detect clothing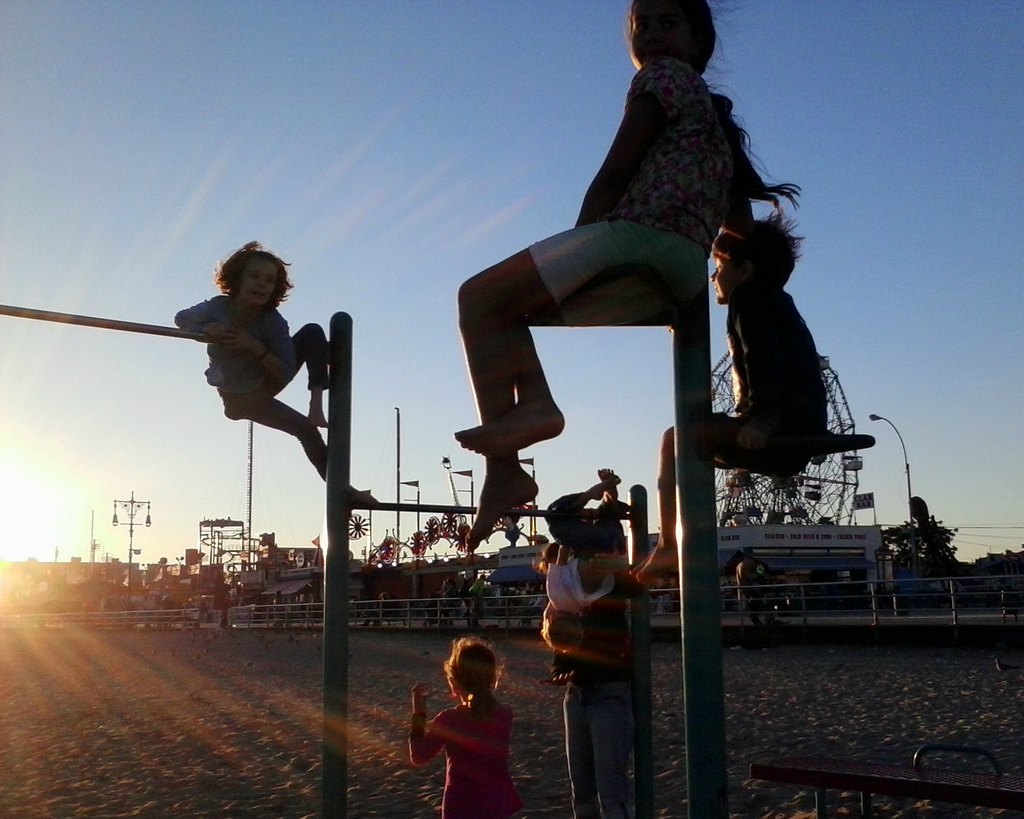
[left=526, top=57, right=737, bottom=328]
